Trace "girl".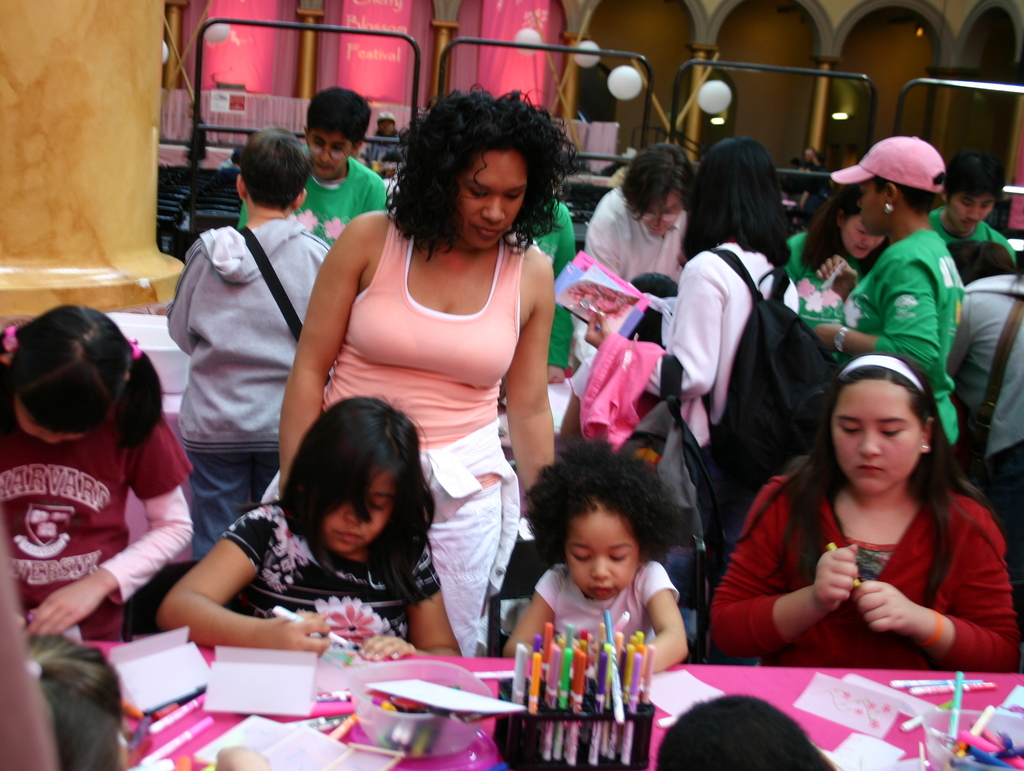
Traced to bbox=[718, 353, 1021, 683].
